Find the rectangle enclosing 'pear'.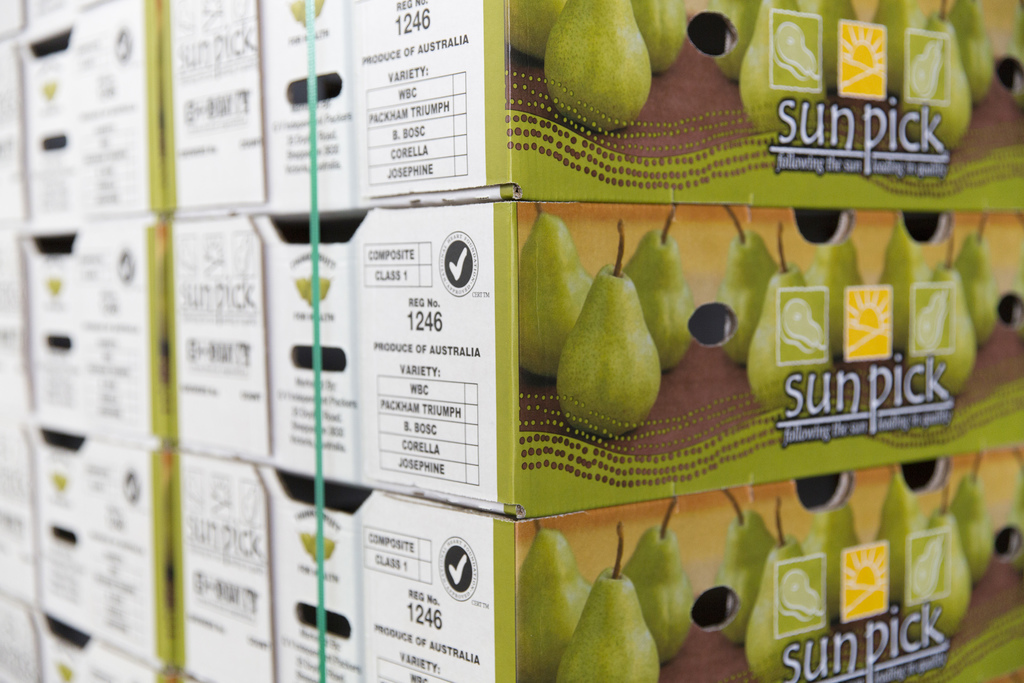
box(506, 0, 573, 62).
